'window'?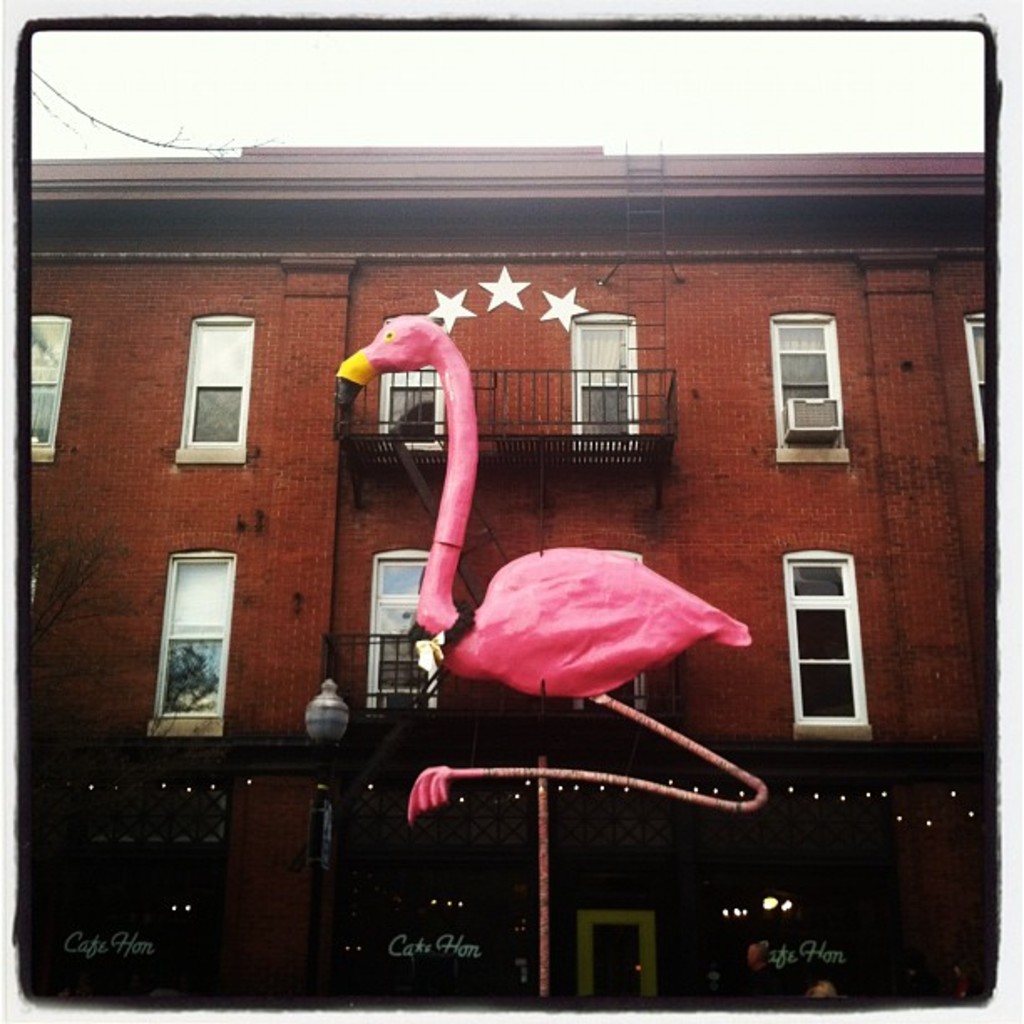
pyautogui.locateOnScreen(373, 308, 448, 455)
